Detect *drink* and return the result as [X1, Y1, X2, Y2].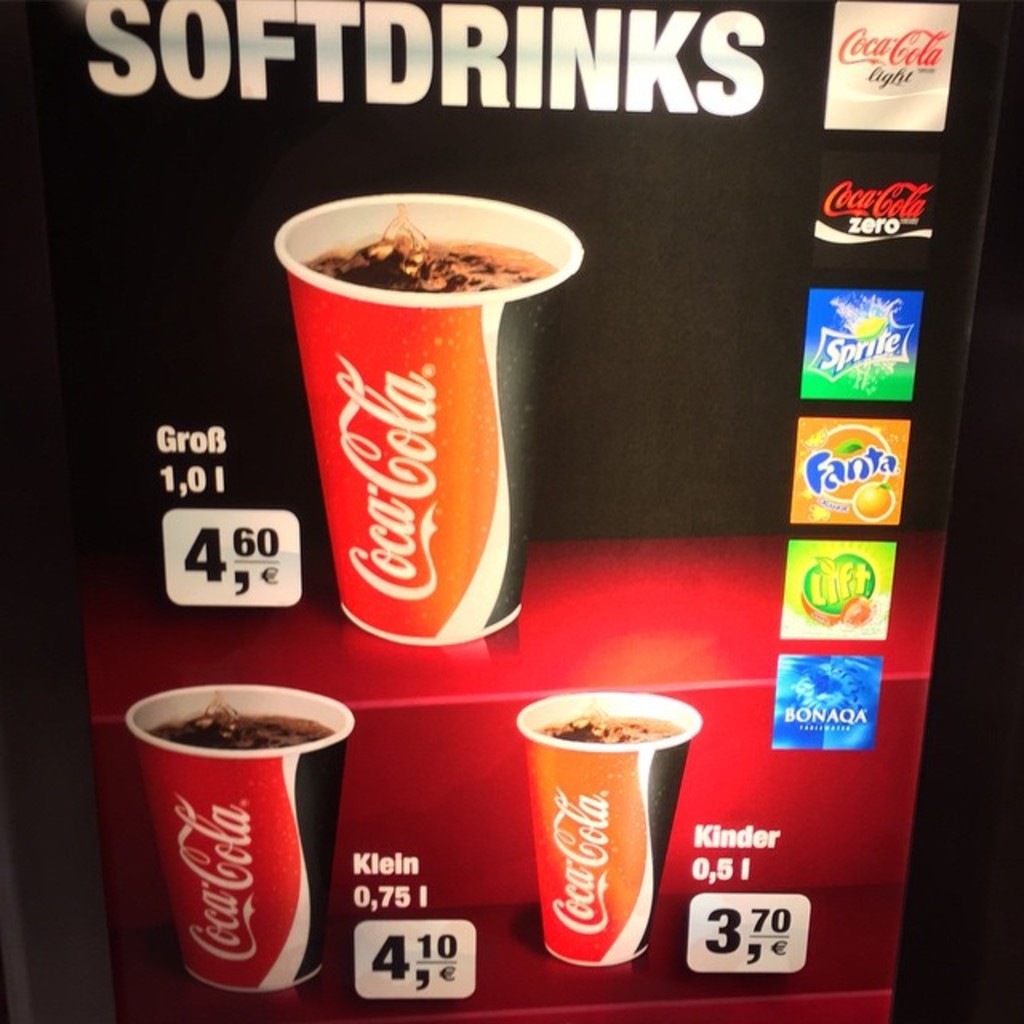
[531, 709, 685, 960].
